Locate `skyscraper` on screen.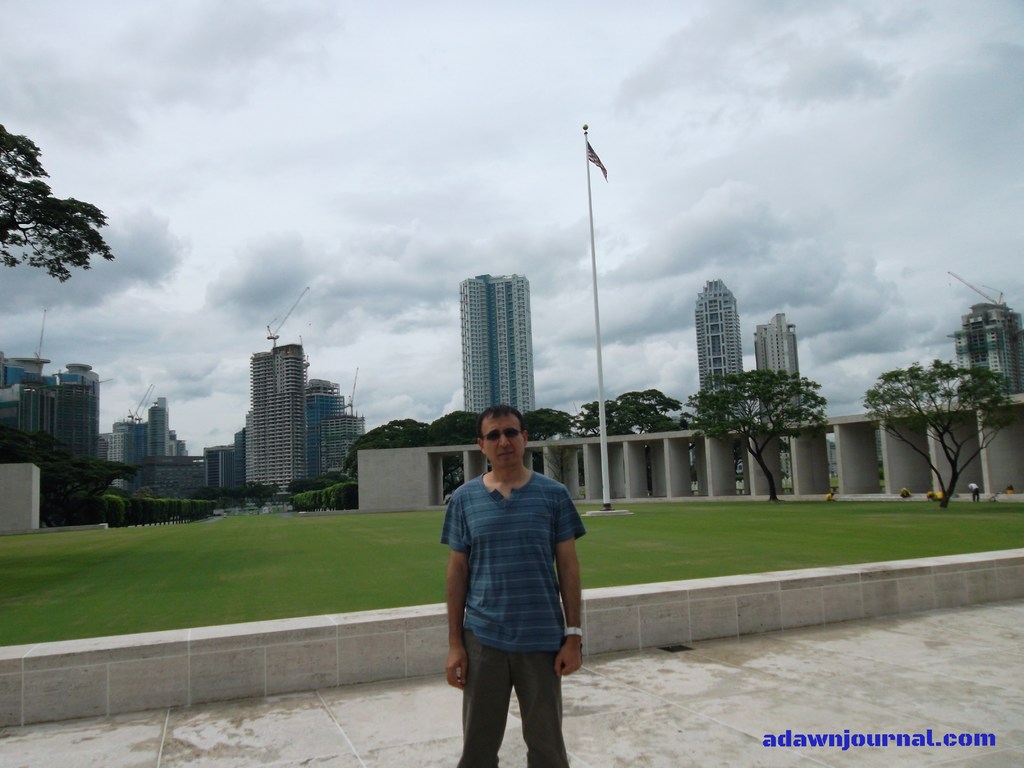
On screen at detection(100, 399, 204, 502).
